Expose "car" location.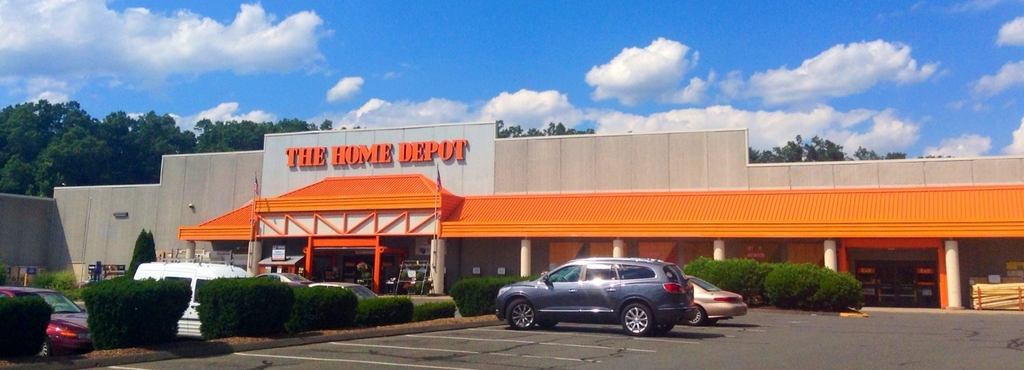
Exposed at <box>300,277,379,301</box>.
